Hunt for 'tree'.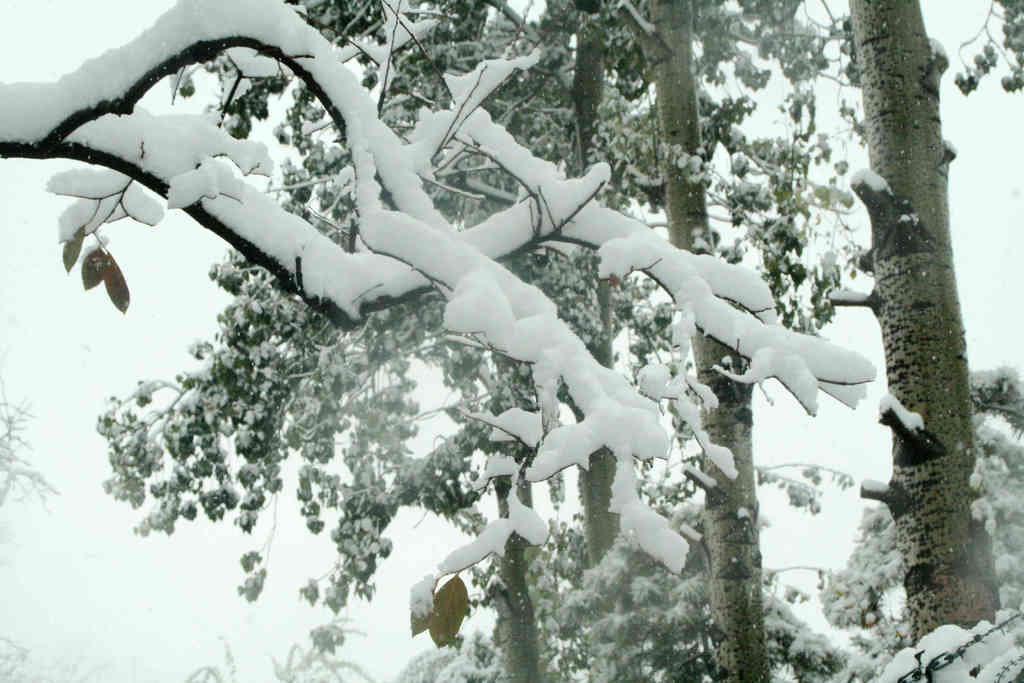
Hunted down at 614,1,769,682.
